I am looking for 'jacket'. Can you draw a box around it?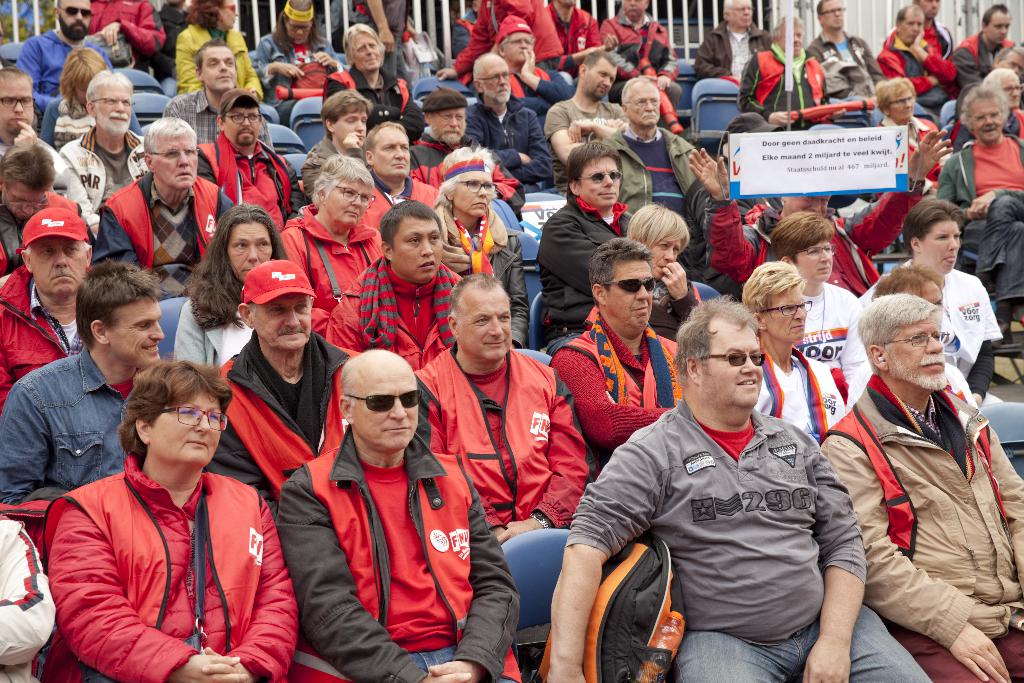
Sure, the bounding box is 48/428/281/682.
